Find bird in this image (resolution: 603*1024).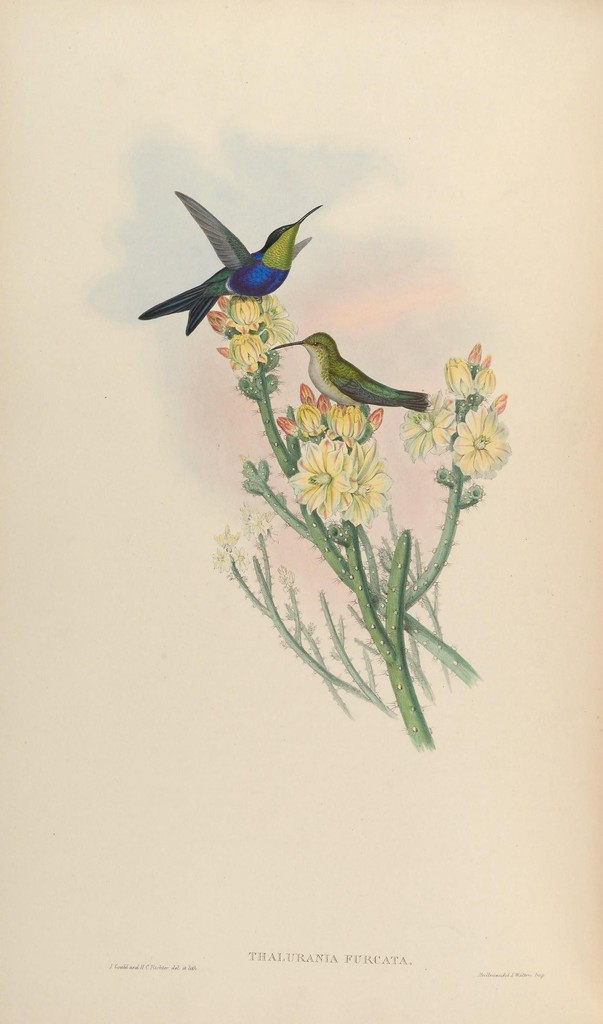
<bbox>263, 325, 433, 426</bbox>.
